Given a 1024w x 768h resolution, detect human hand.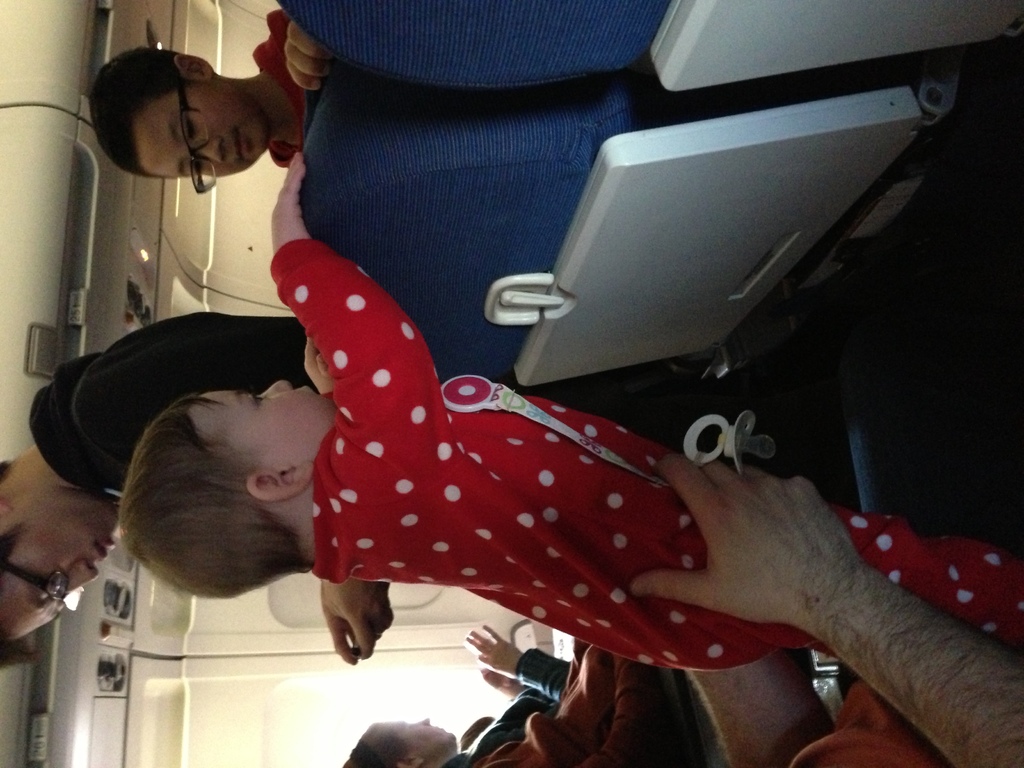
630:452:861:620.
